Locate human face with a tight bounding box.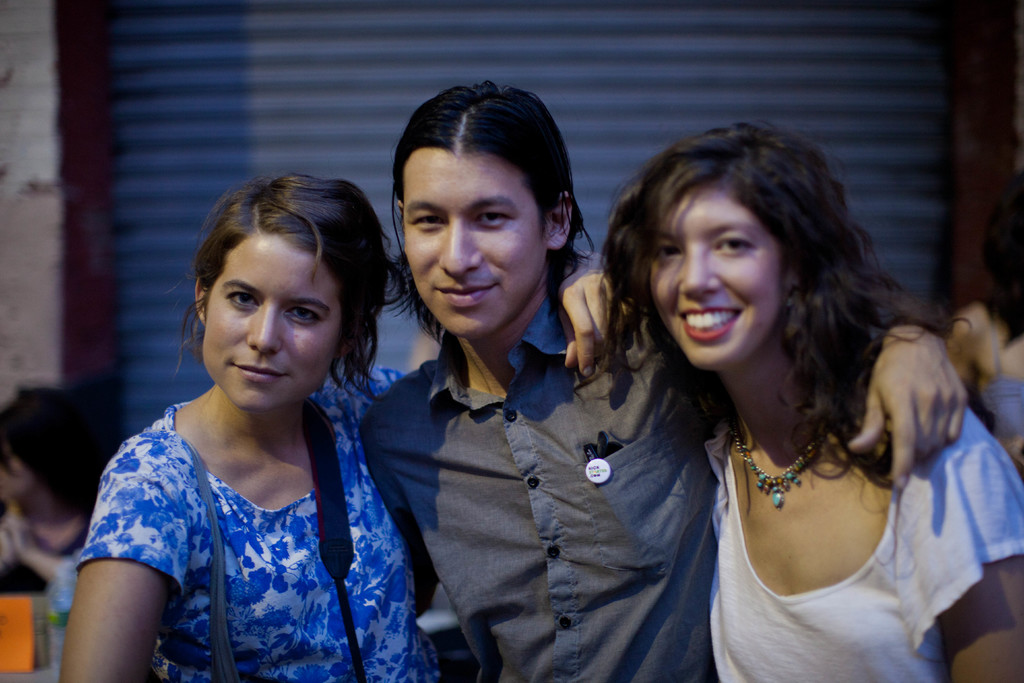
[x1=647, y1=183, x2=787, y2=366].
